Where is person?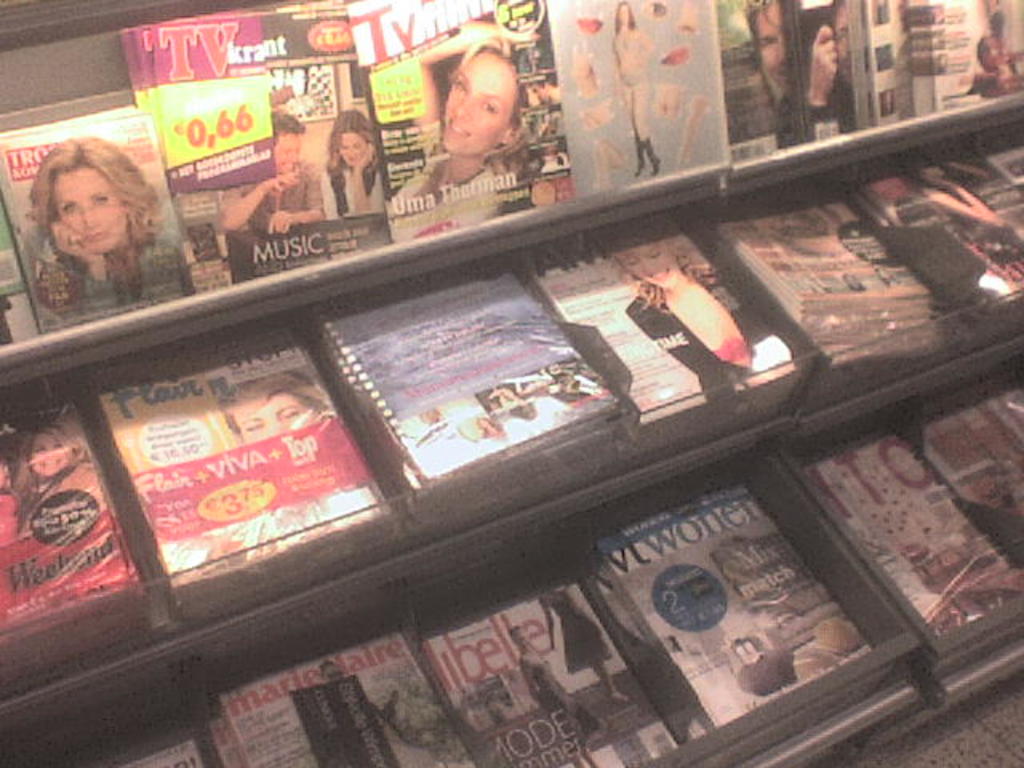
(616, 234, 779, 402).
